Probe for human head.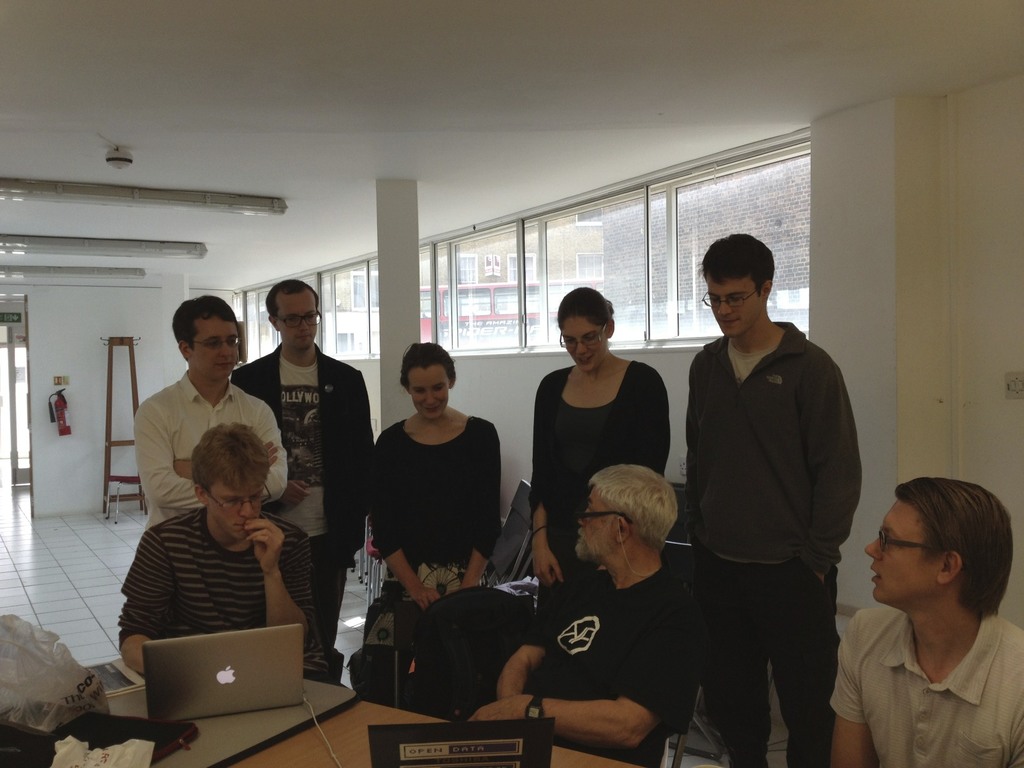
Probe result: box(175, 296, 243, 379).
